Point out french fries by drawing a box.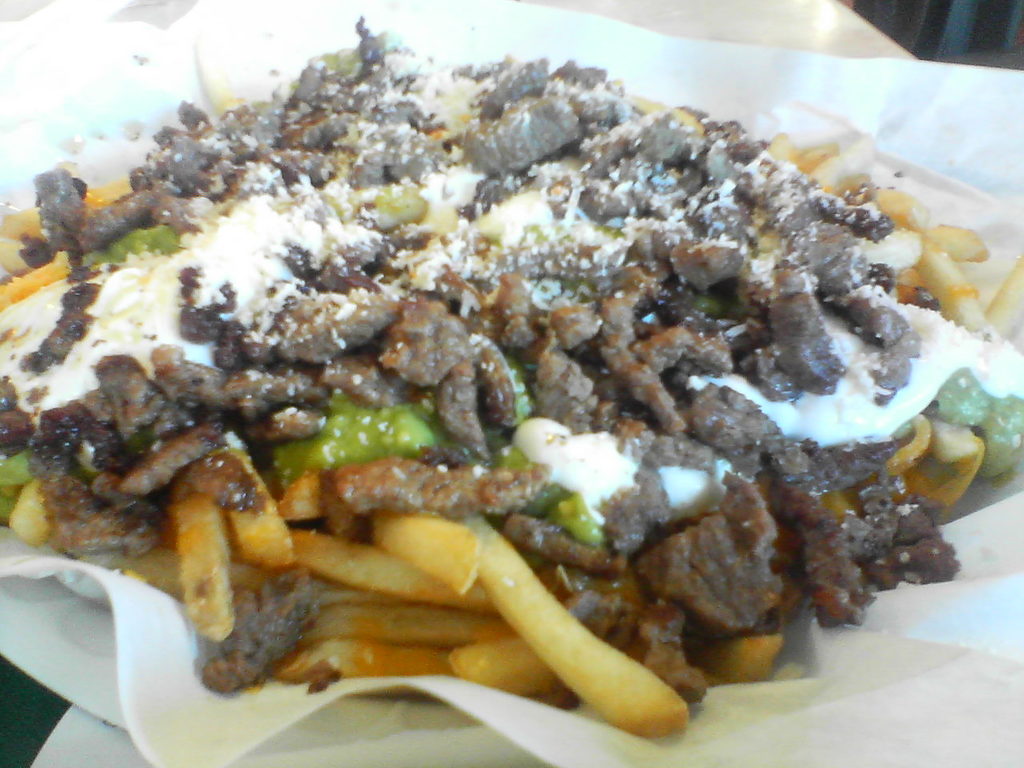
<bbox>466, 500, 698, 746</bbox>.
